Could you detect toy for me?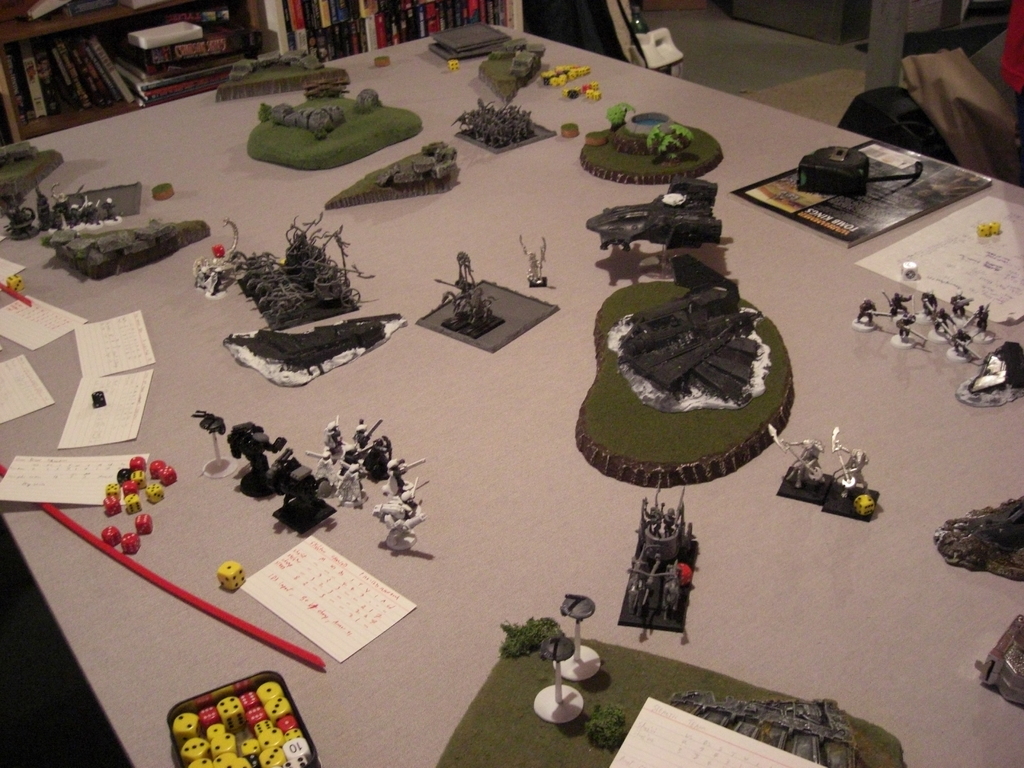
Detection result: 264:749:283:767.
